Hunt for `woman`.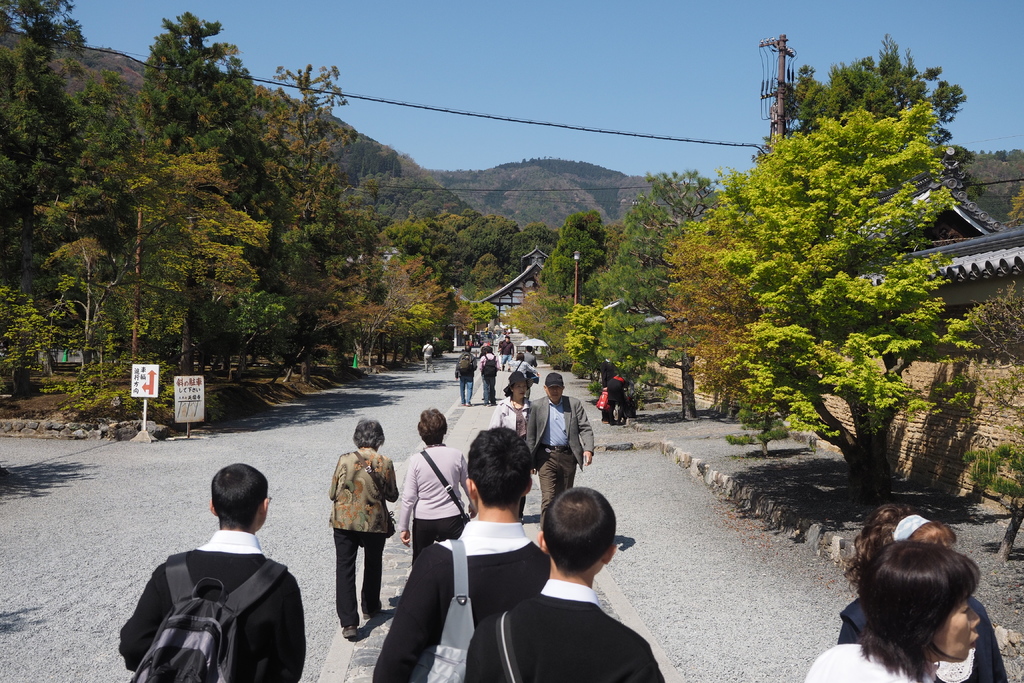
Hunted down at box=[481, 349, 489, 402].
